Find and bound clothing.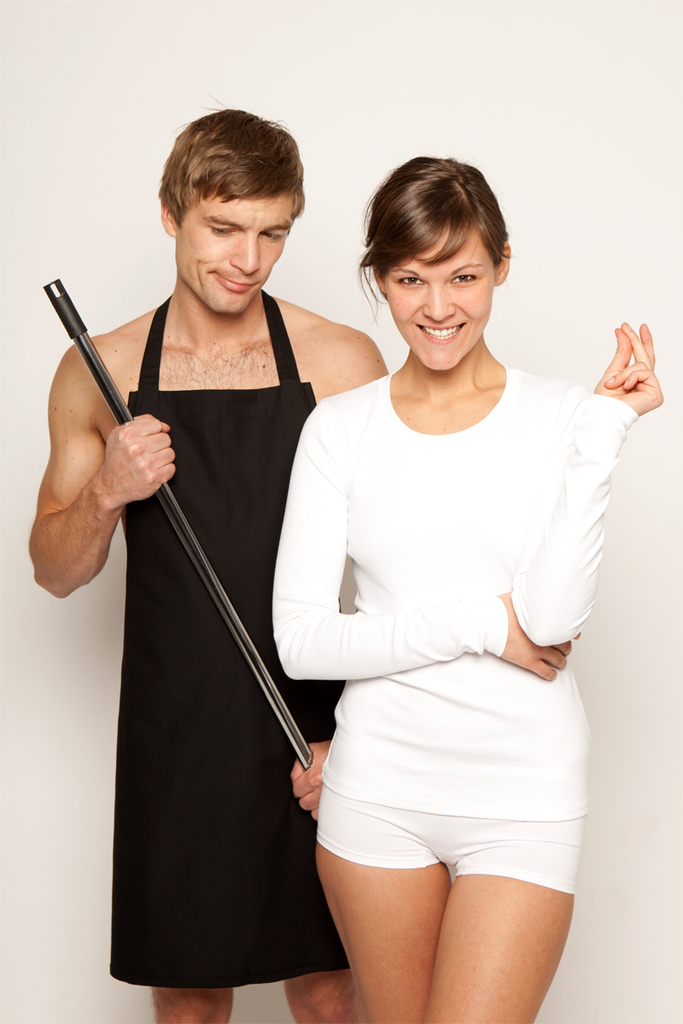
Bound: 102, 291, 353, 982.
